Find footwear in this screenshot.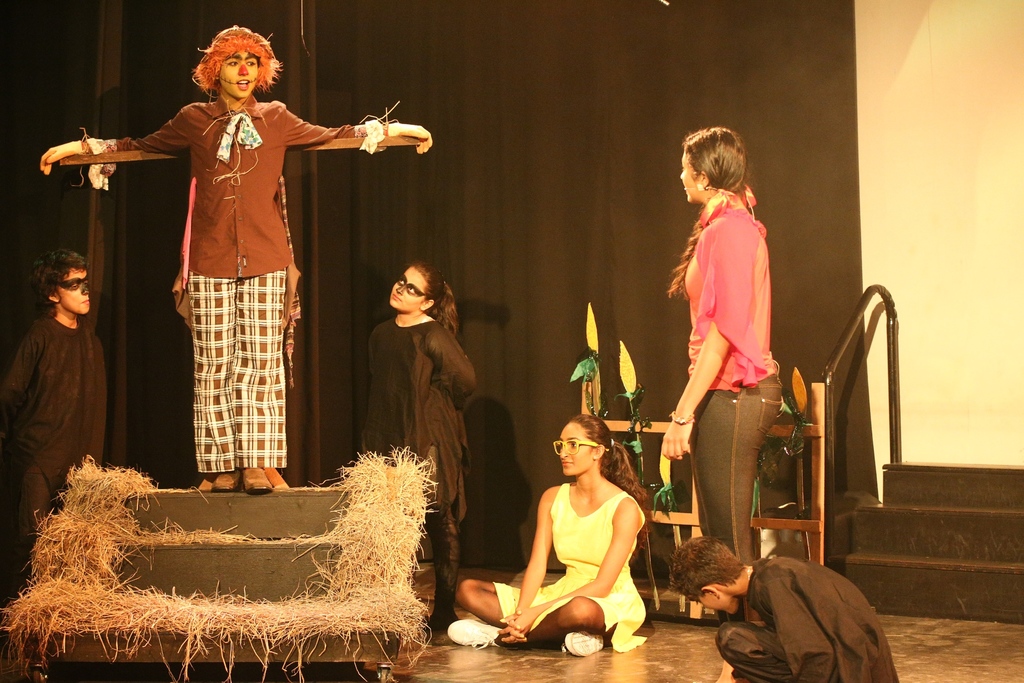
The bounding box for footwear is l=239, t=468, r=275, b=493.
